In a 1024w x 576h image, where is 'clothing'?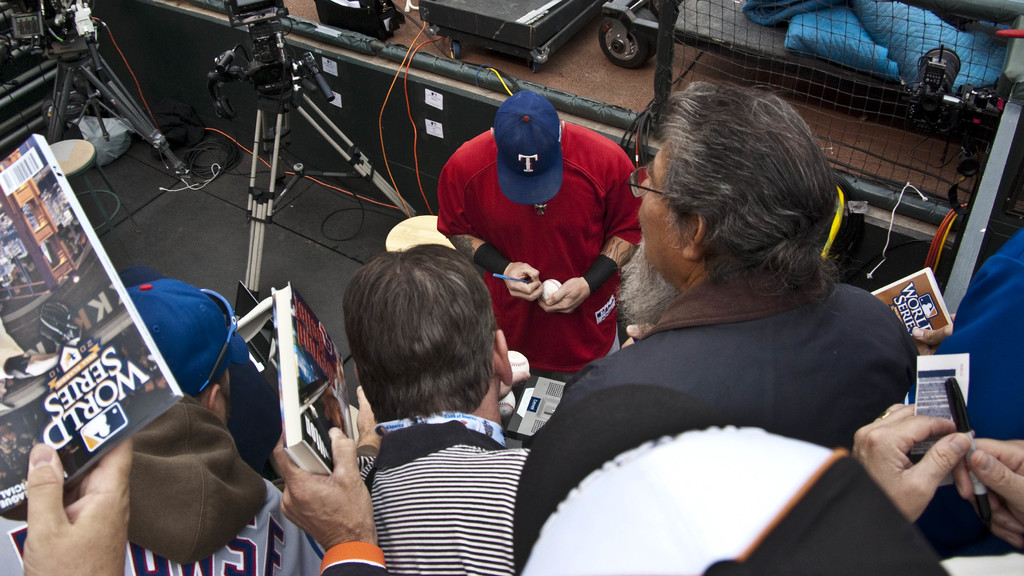
BBox(114, 391, 332, 575).
